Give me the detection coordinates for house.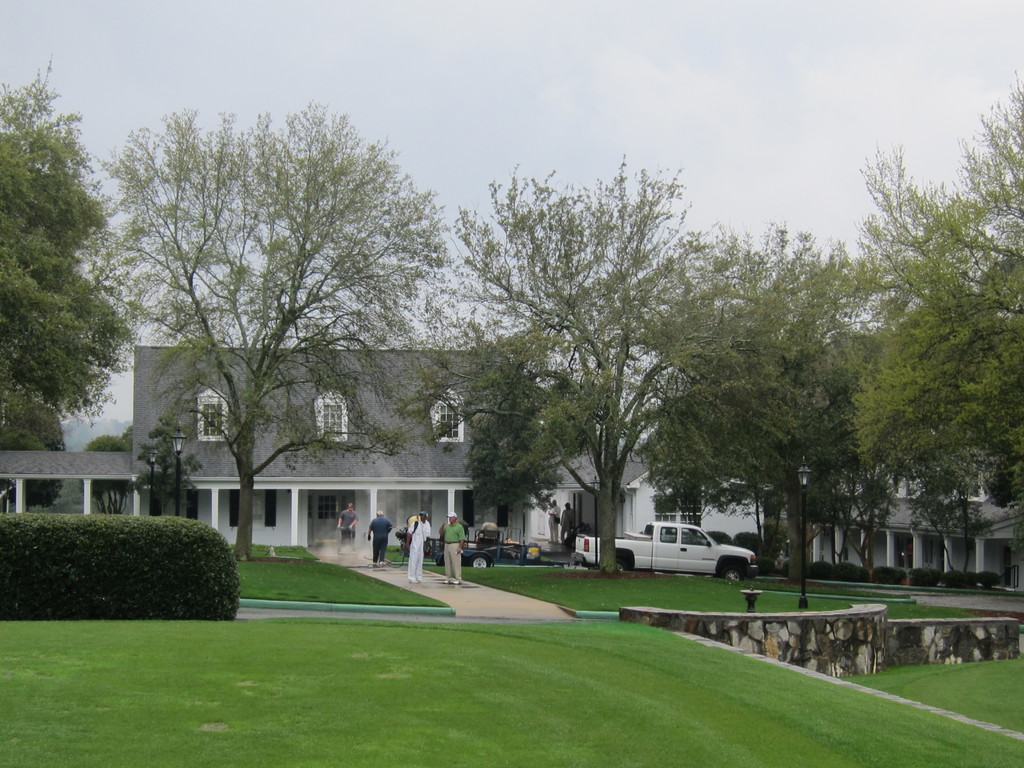
l=653, t=332, r=813, b=577.
